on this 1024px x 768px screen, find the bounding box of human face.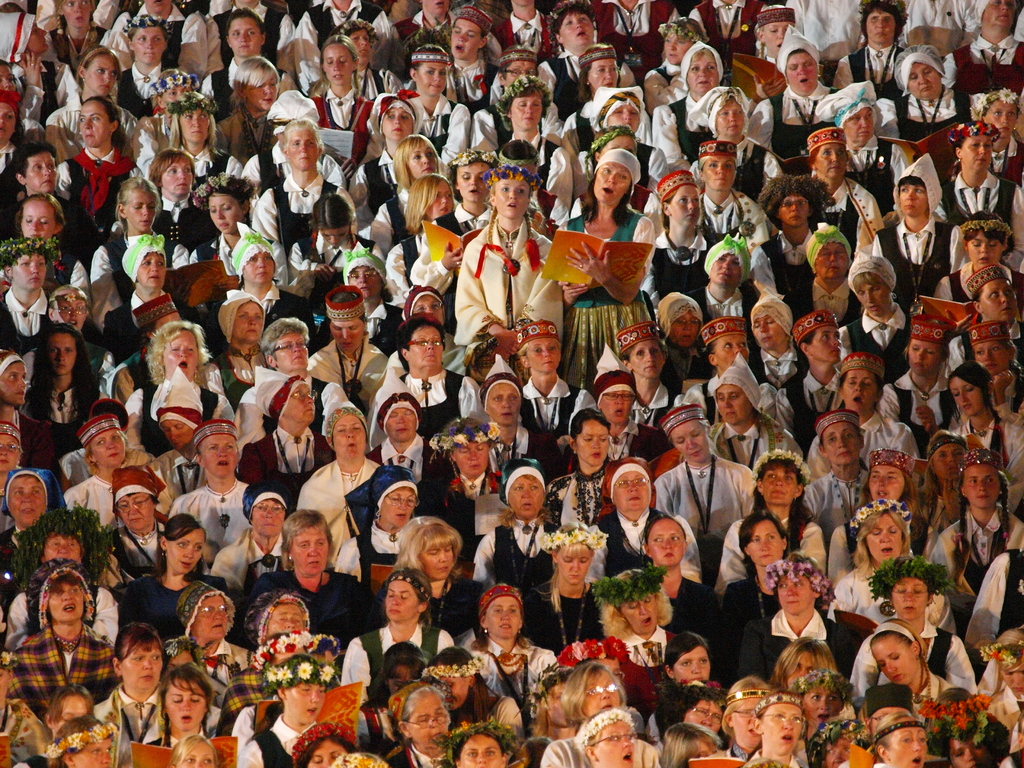
Bounding box: [867,467,906,499].
